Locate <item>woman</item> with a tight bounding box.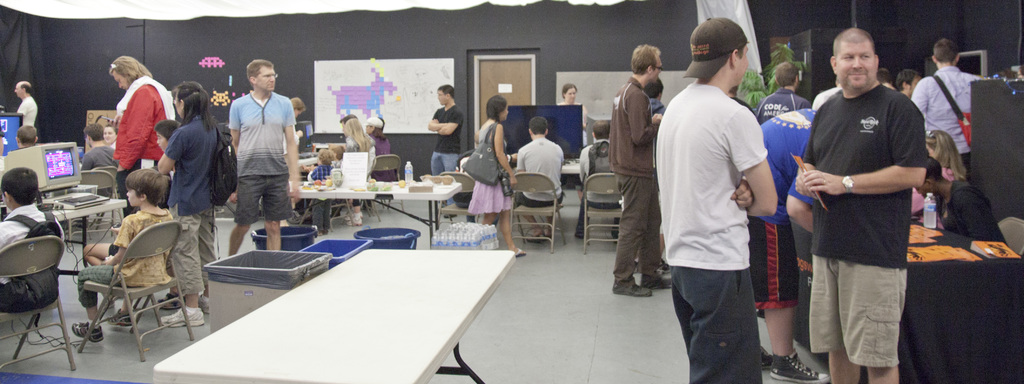
x1=344 y1=118 x2=374 y2=227.
